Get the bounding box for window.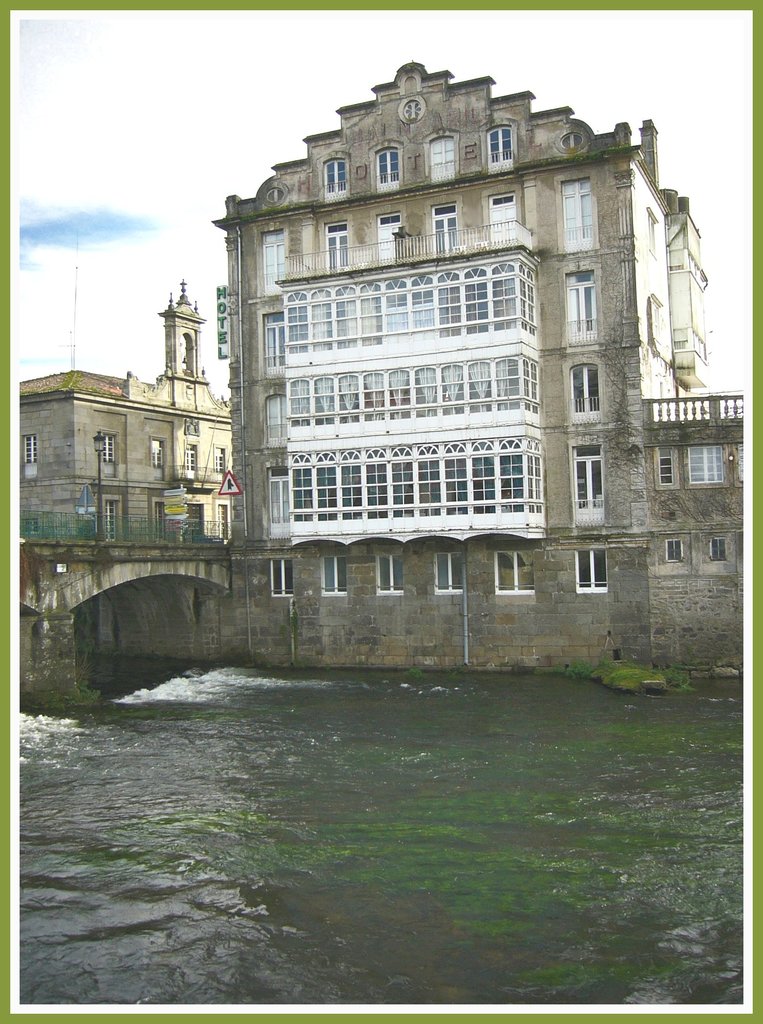
<region>558, 178, 597, 243</region>.
